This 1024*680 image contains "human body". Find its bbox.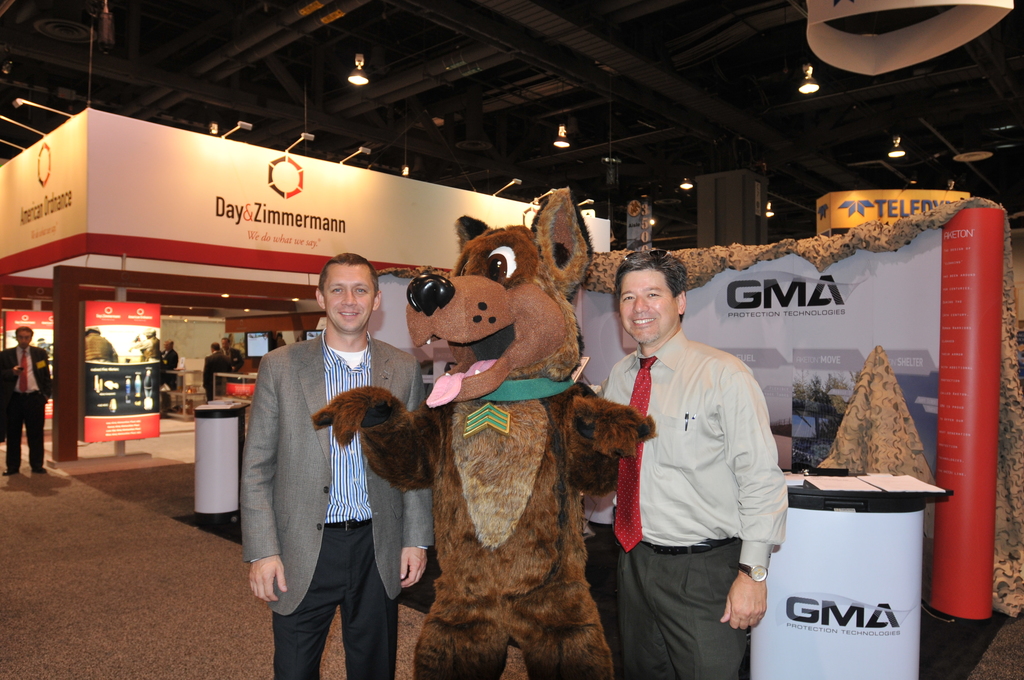
detection(241, 248, 440, 679).
